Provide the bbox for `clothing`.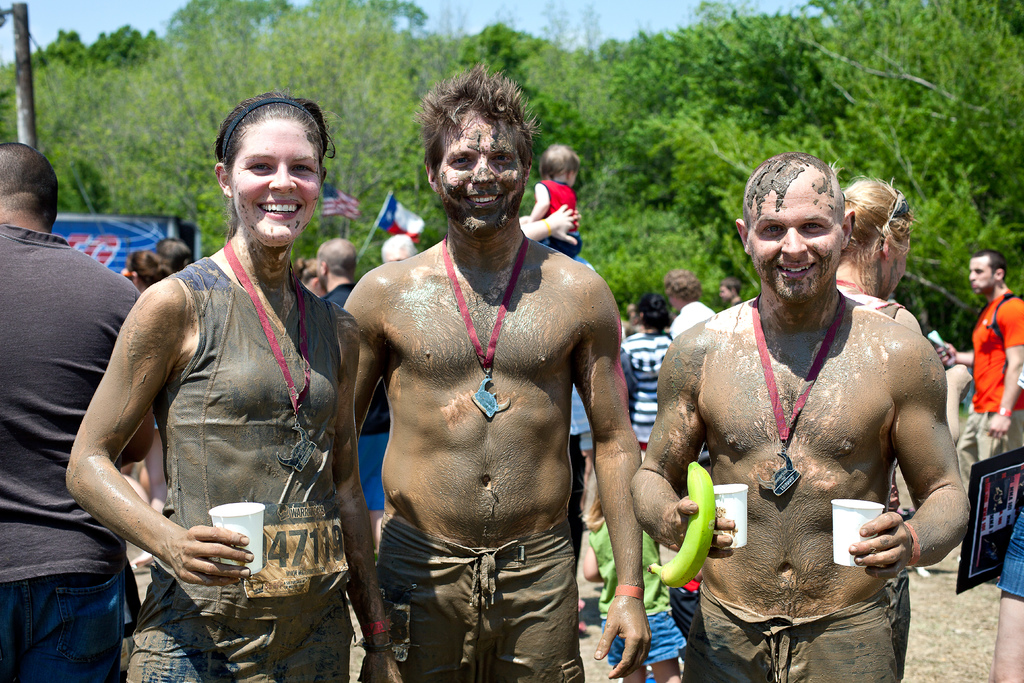
[x1=873, y1=288, x2=911, y2=321].
